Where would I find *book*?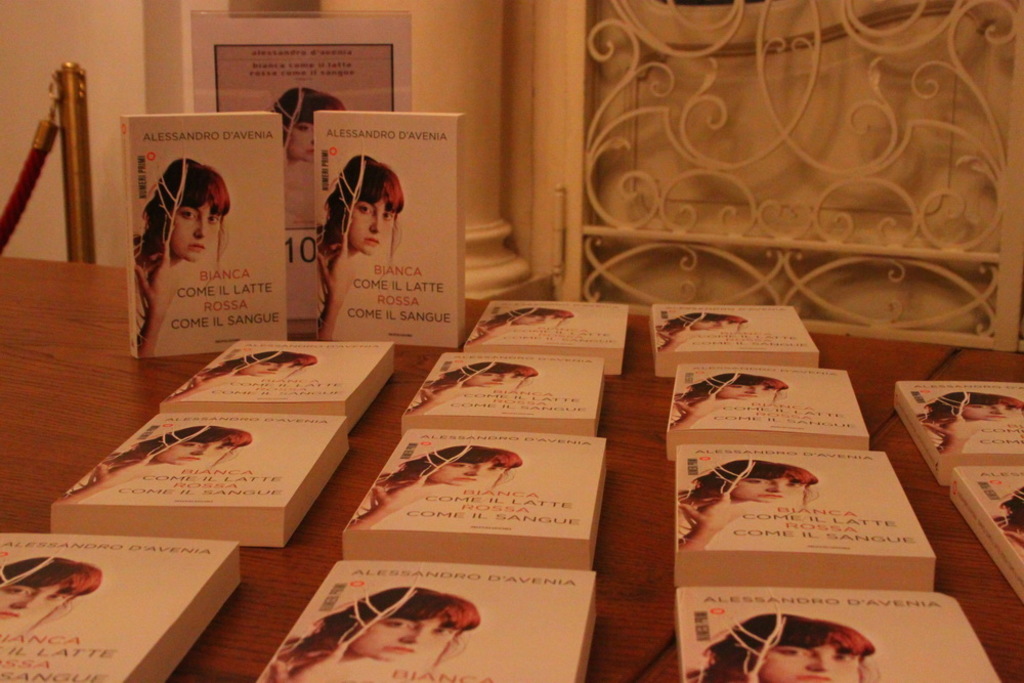
At crop(948, 464, 1023, 603).
